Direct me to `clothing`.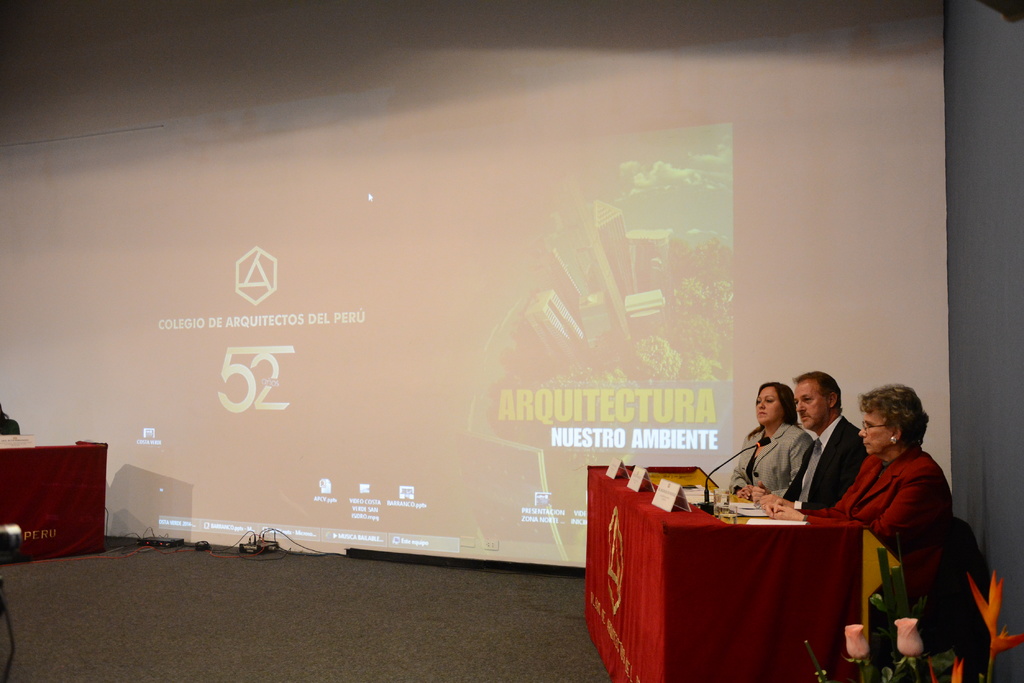
Direction: (831,421,970,639).
